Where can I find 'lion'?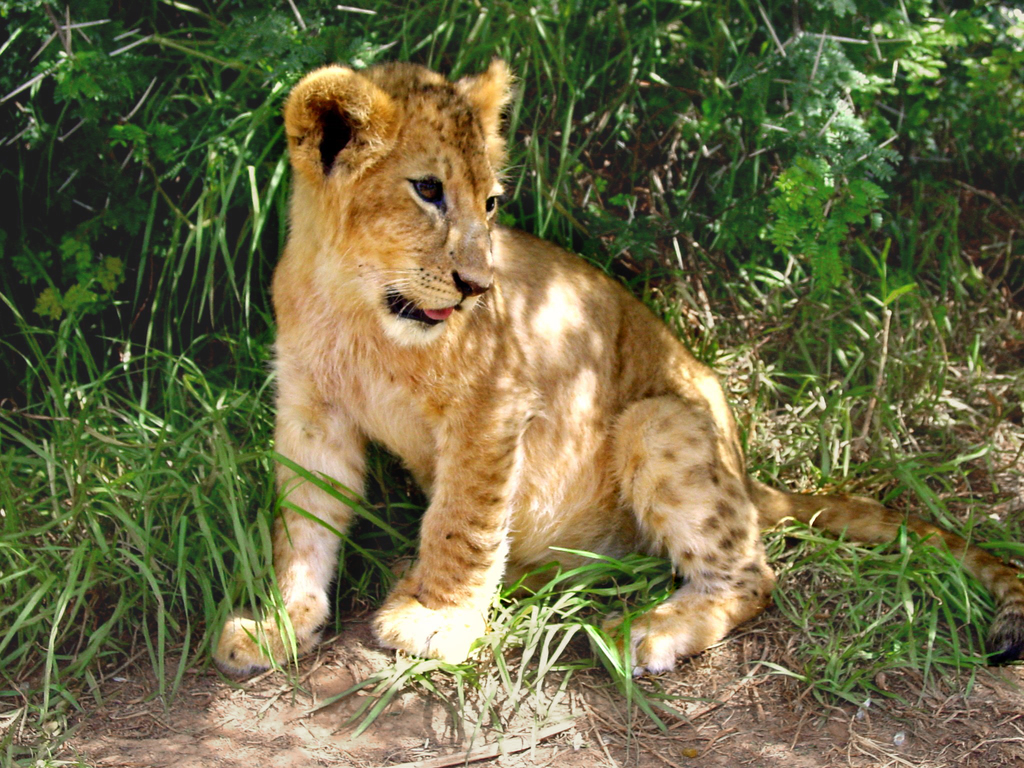
You can find it at x1=210 y1=61 x2=1023 y2=672.
